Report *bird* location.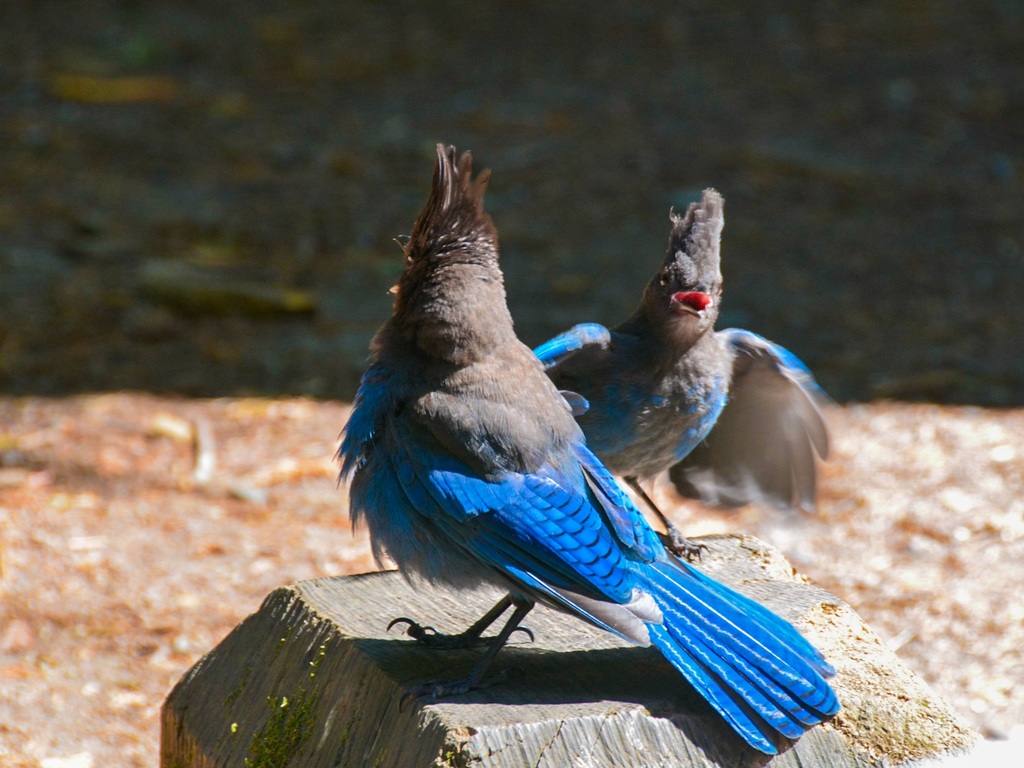
Report: [x1=532, y1=184, x2=843, y2=561].
